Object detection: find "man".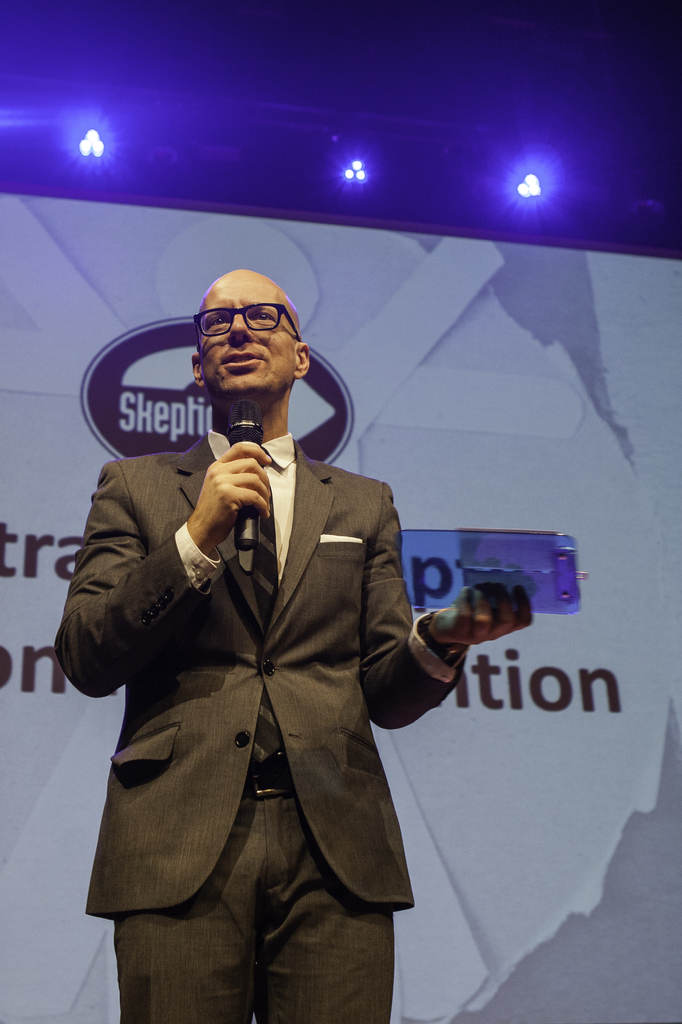
left=67, top=268, right=492, bottom=999.
